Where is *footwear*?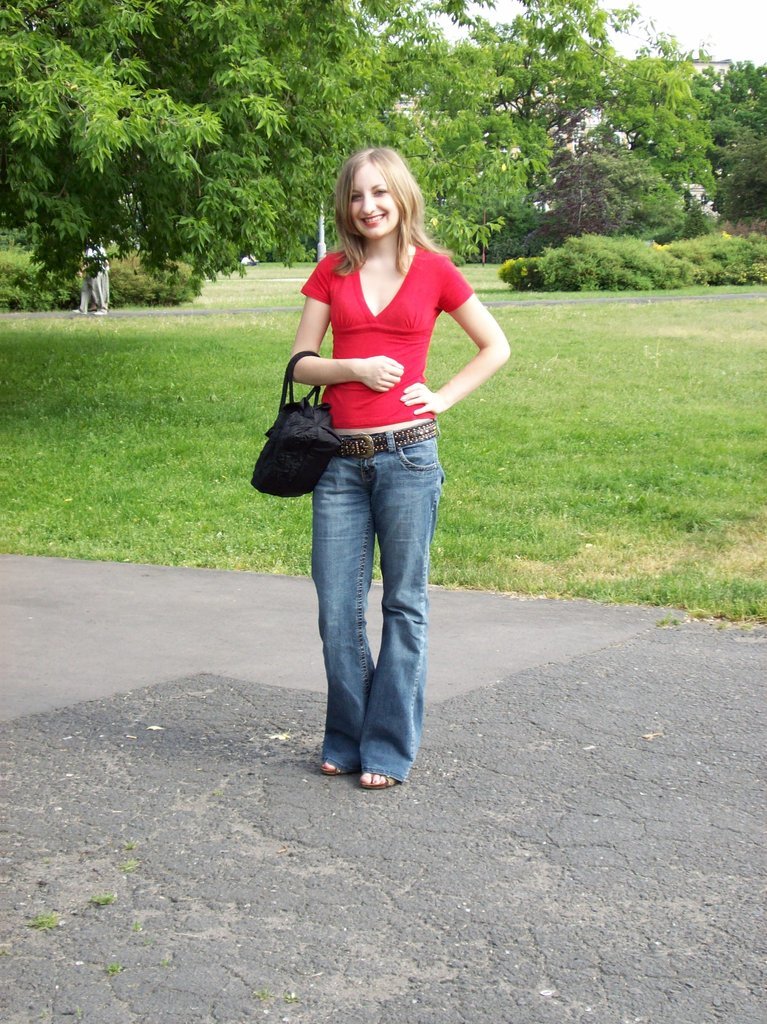
{"x1": 315, "y1": 760, "x2": 344, "y2": 774}.
